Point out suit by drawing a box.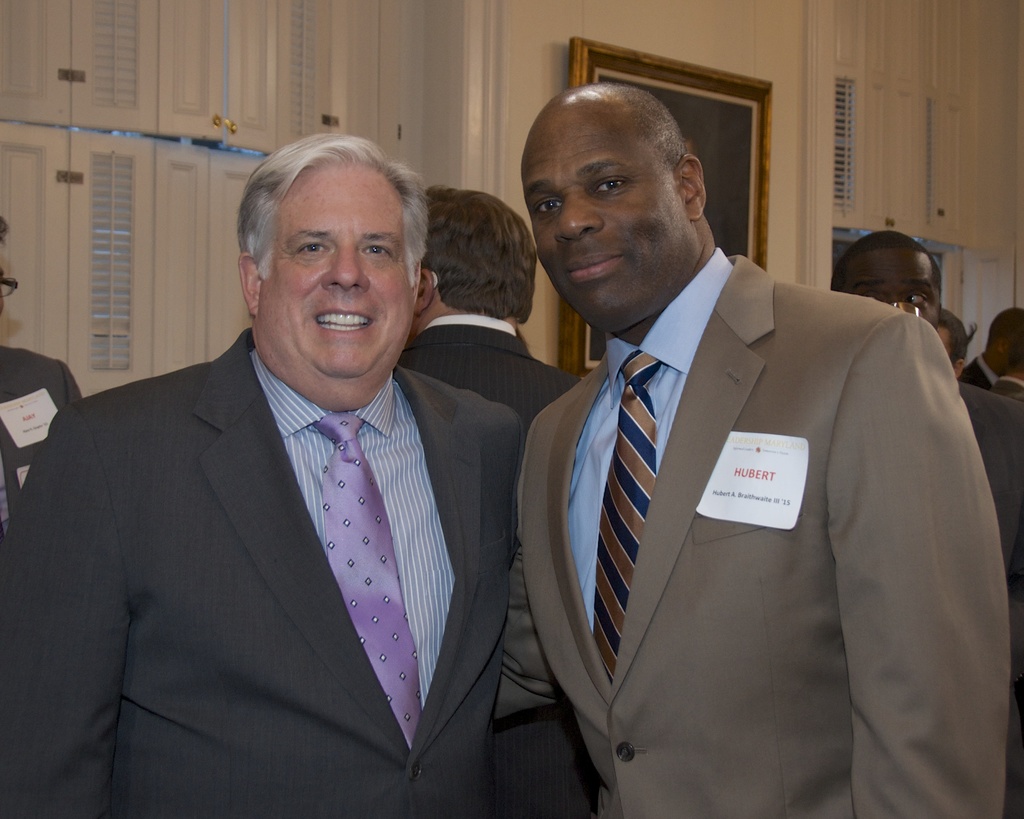
bbox=[516, 246, 1019, 818].
